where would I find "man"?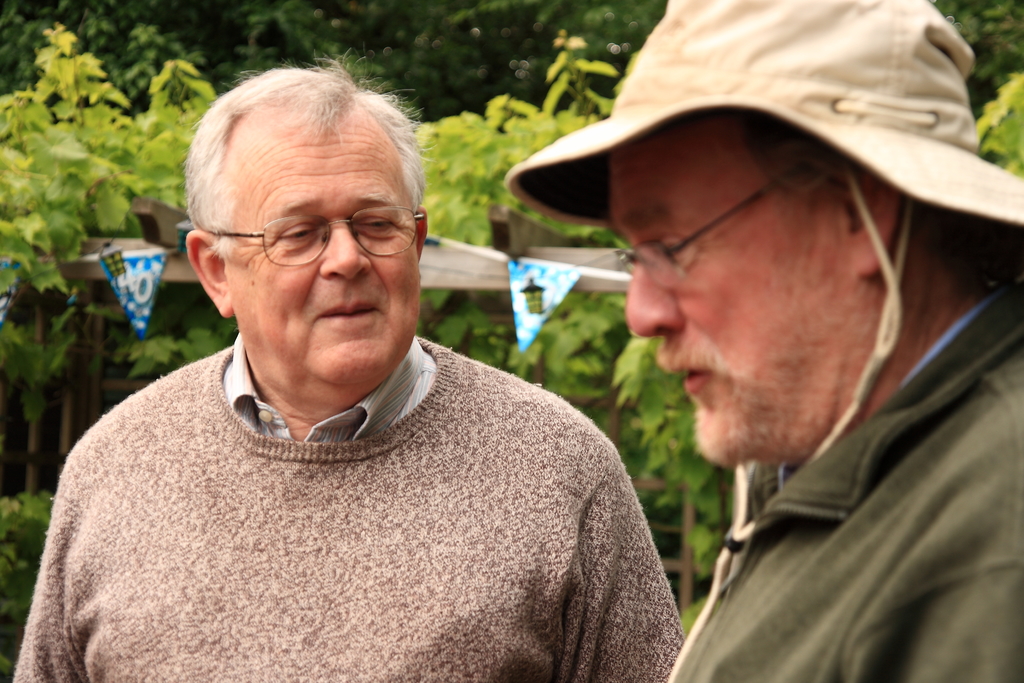
At bbox=[516, 0, 1023, 682].
